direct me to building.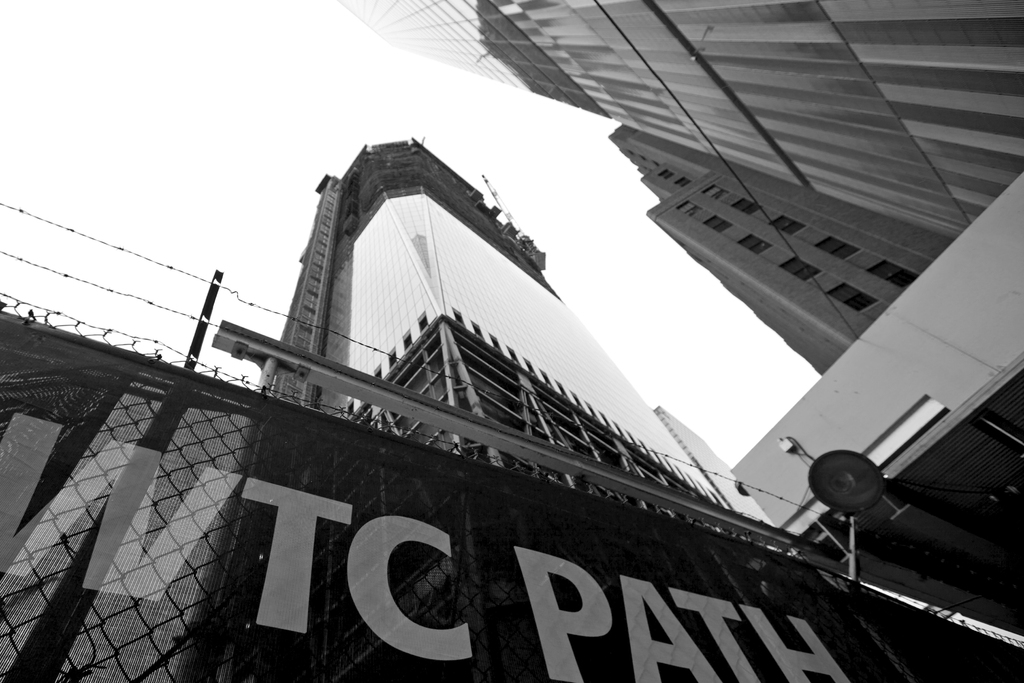
Direction: box(164, 134, 886, 682).
